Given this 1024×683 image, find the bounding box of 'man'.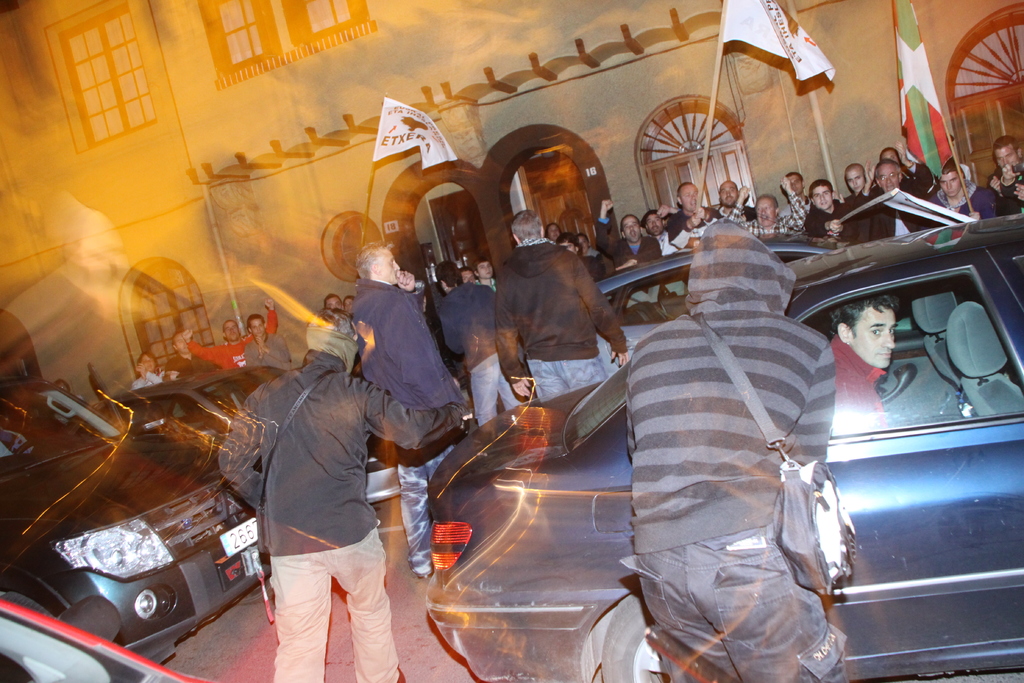
bbox=(323, 293, 344, 319).
